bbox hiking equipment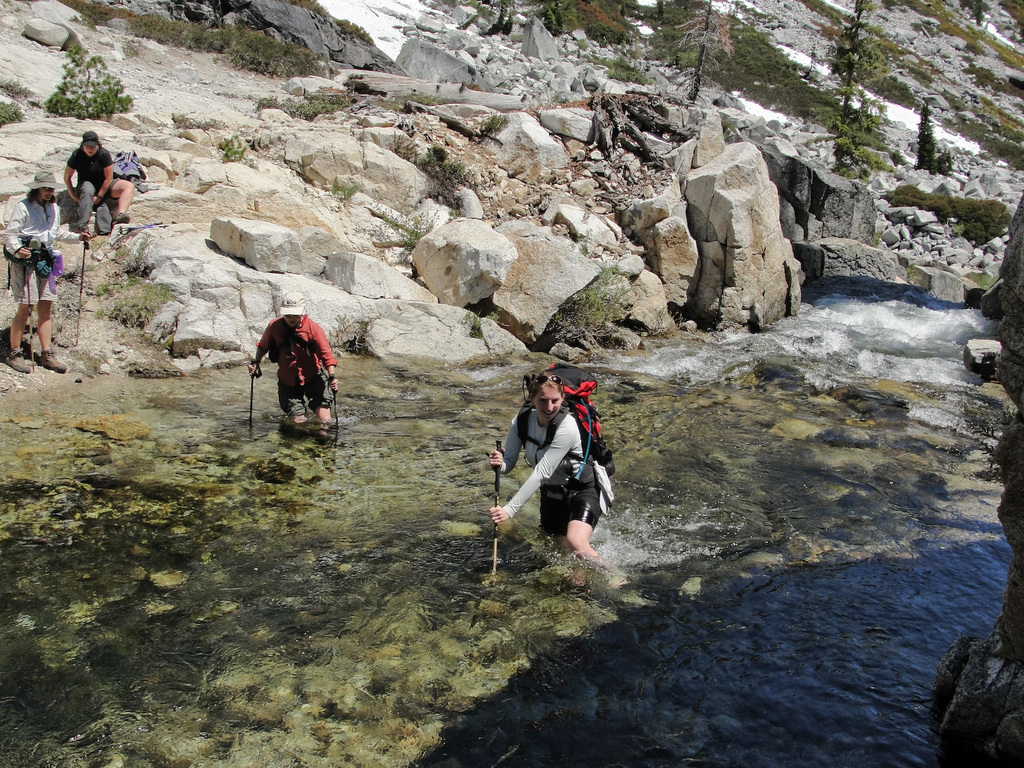
(left=494, top=436, right=506, bottom=572)
